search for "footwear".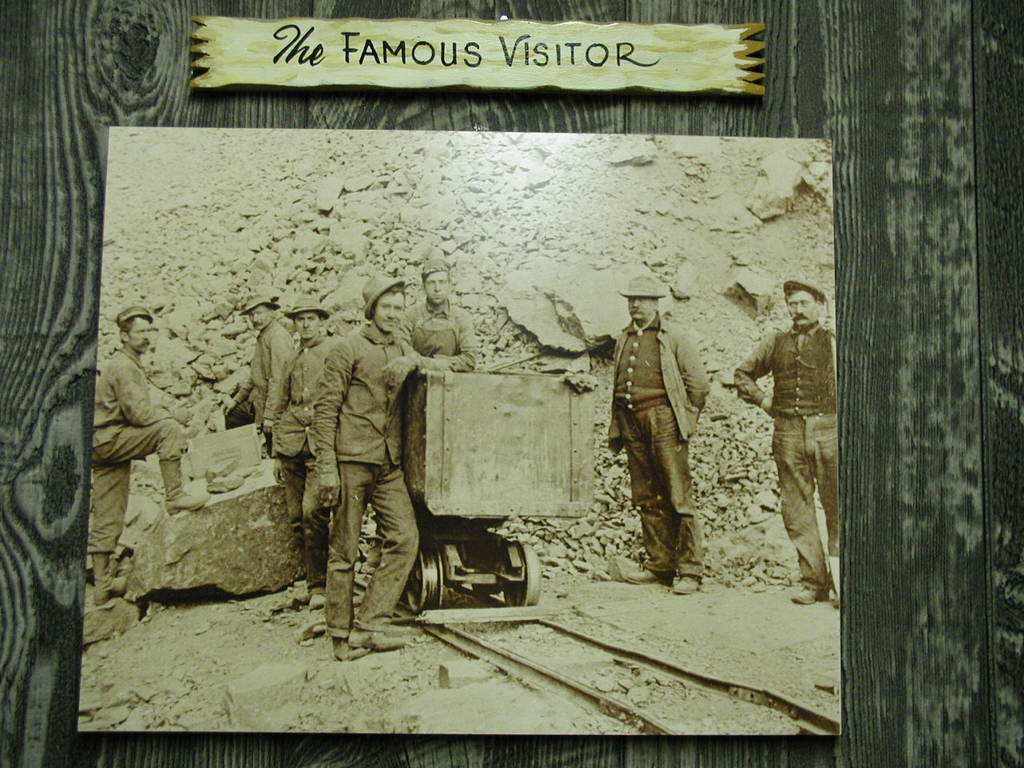
Found at (790,584,828,602).
